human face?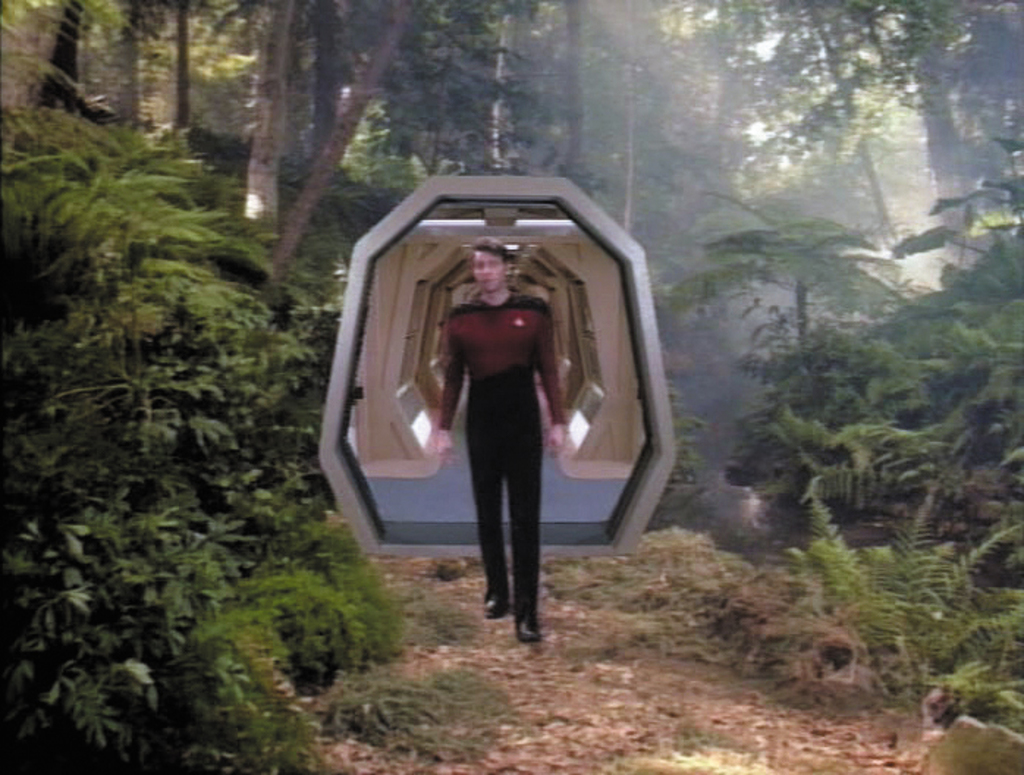
bbox(468, 252, 506, 288)
